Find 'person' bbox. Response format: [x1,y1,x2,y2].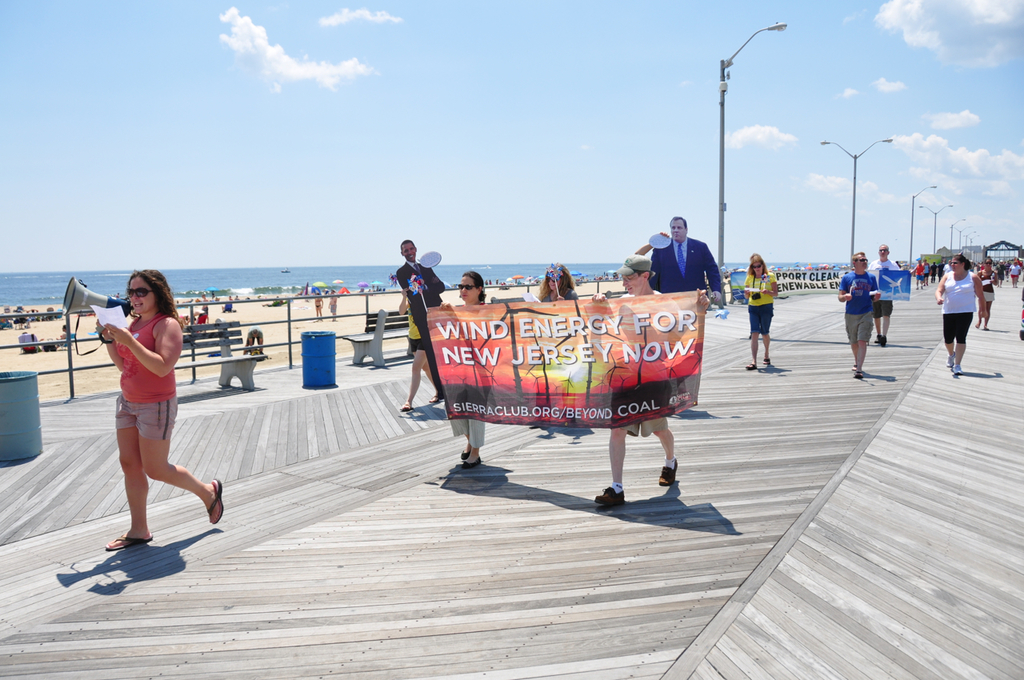
[54,320,68,342].
